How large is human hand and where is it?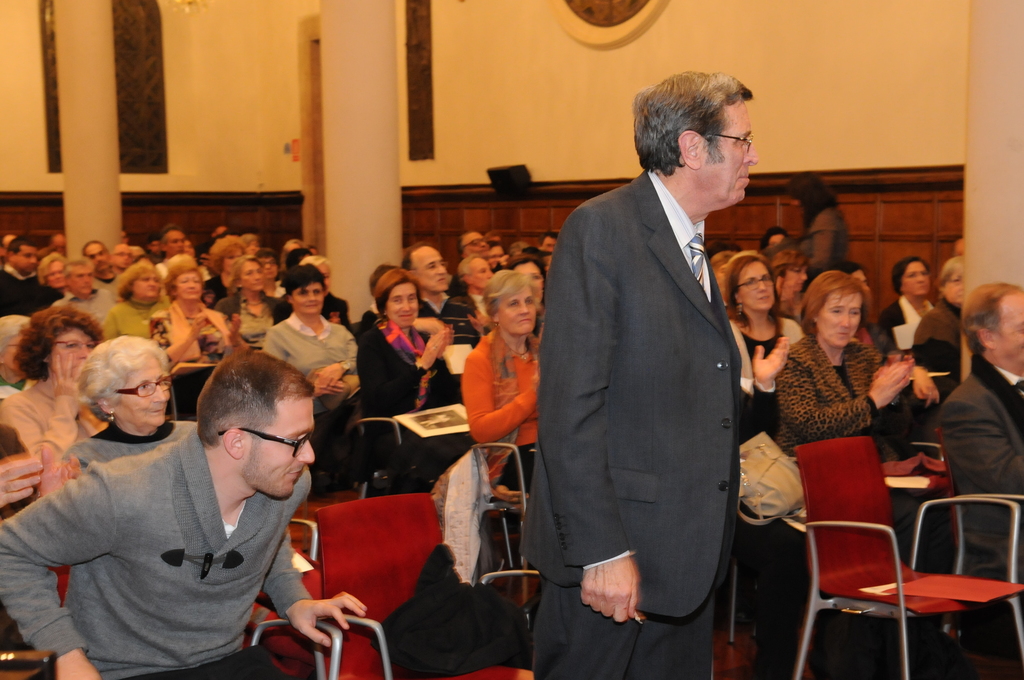
Bounding box: [285, 591, 371, 649].
